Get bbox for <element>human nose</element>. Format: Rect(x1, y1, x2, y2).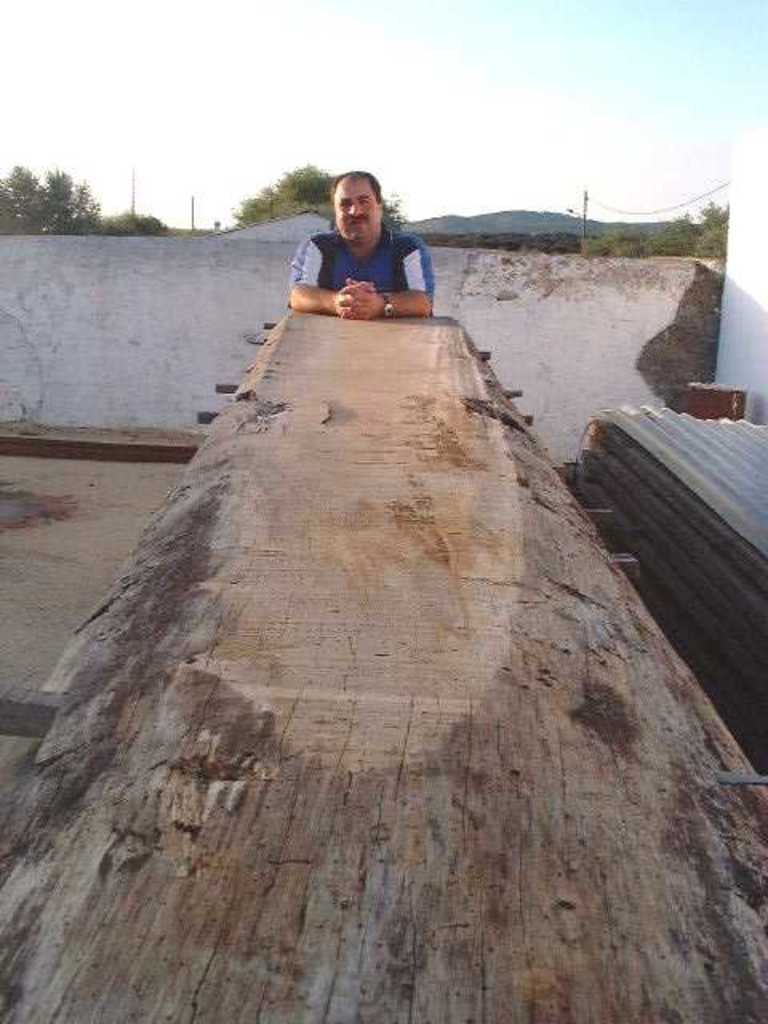
Rect(347, 198, 366, 218).
